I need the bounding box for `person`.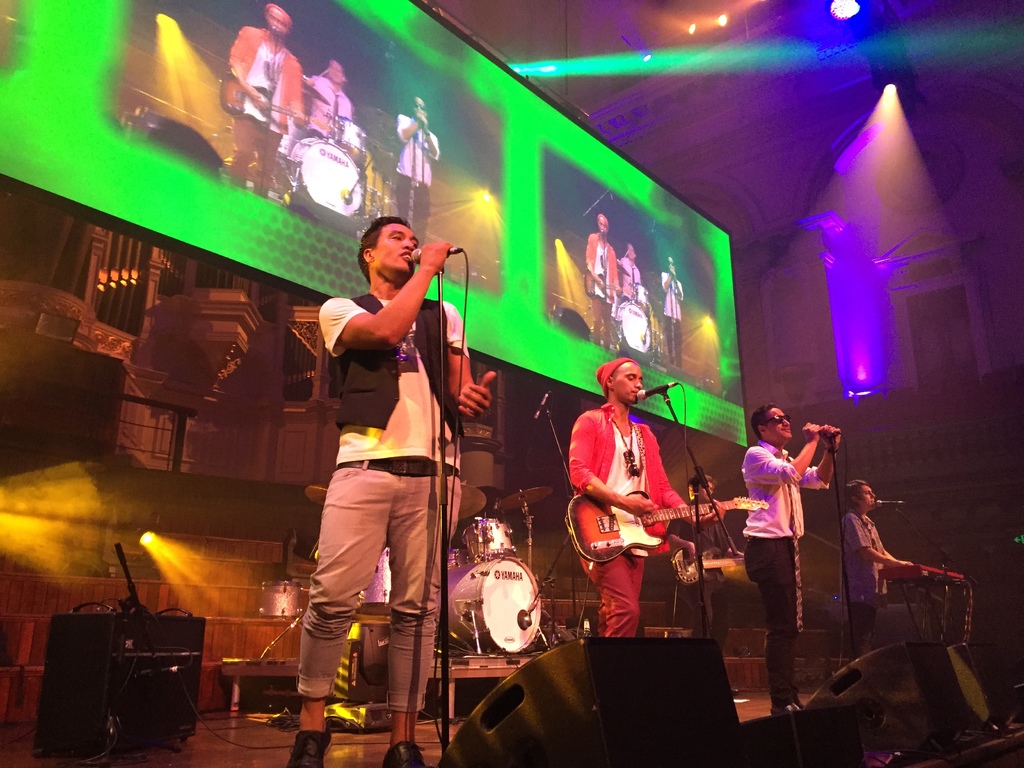
Here it is: [left=227, top=1, right=308, bottom=200].
